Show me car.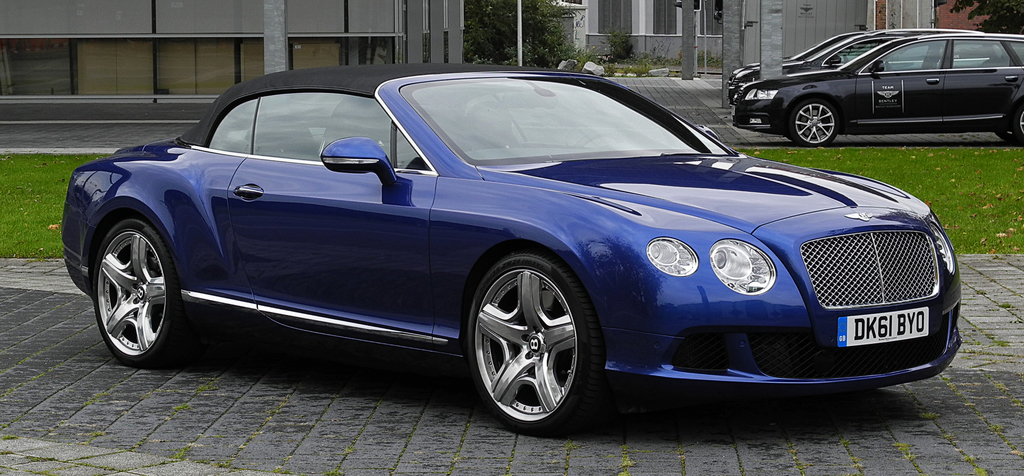
car is here: 796, 25, 980, 72.
